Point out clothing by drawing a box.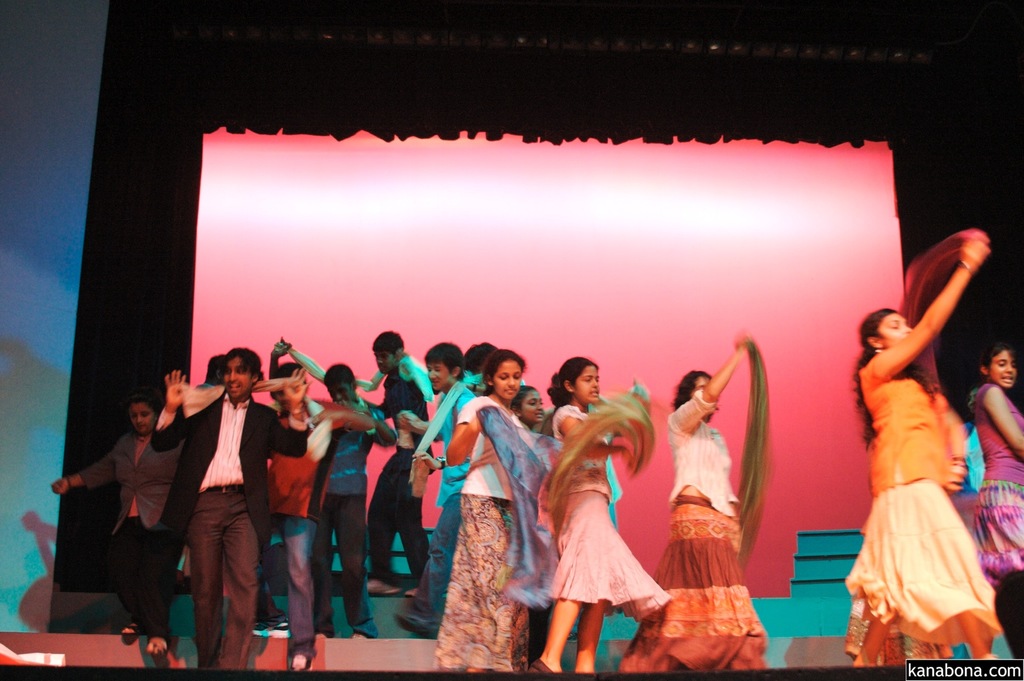
bbox=[84, 357, 767, 675].
